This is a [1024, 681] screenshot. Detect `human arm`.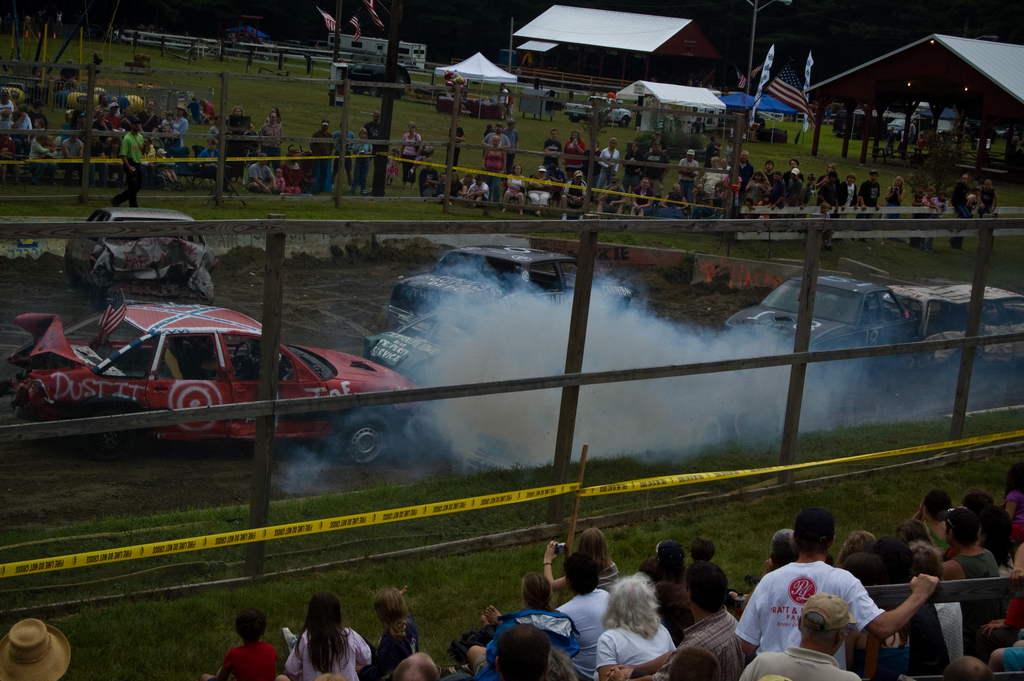
bbox=(102, 147, 108, 156).
